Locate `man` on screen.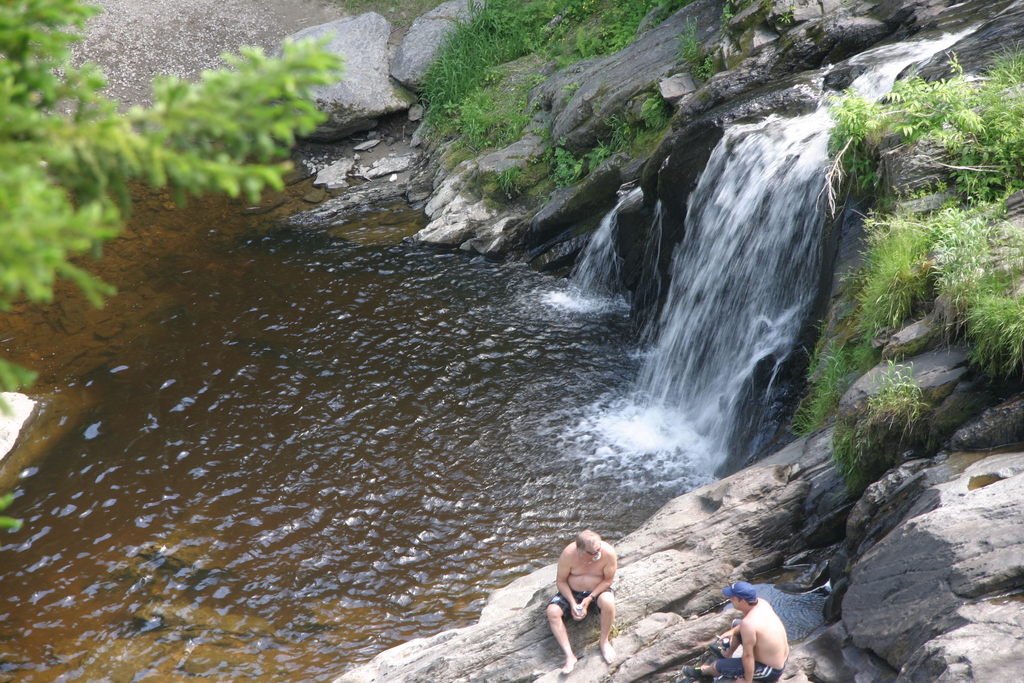
On screen at [549,513,634,675].
